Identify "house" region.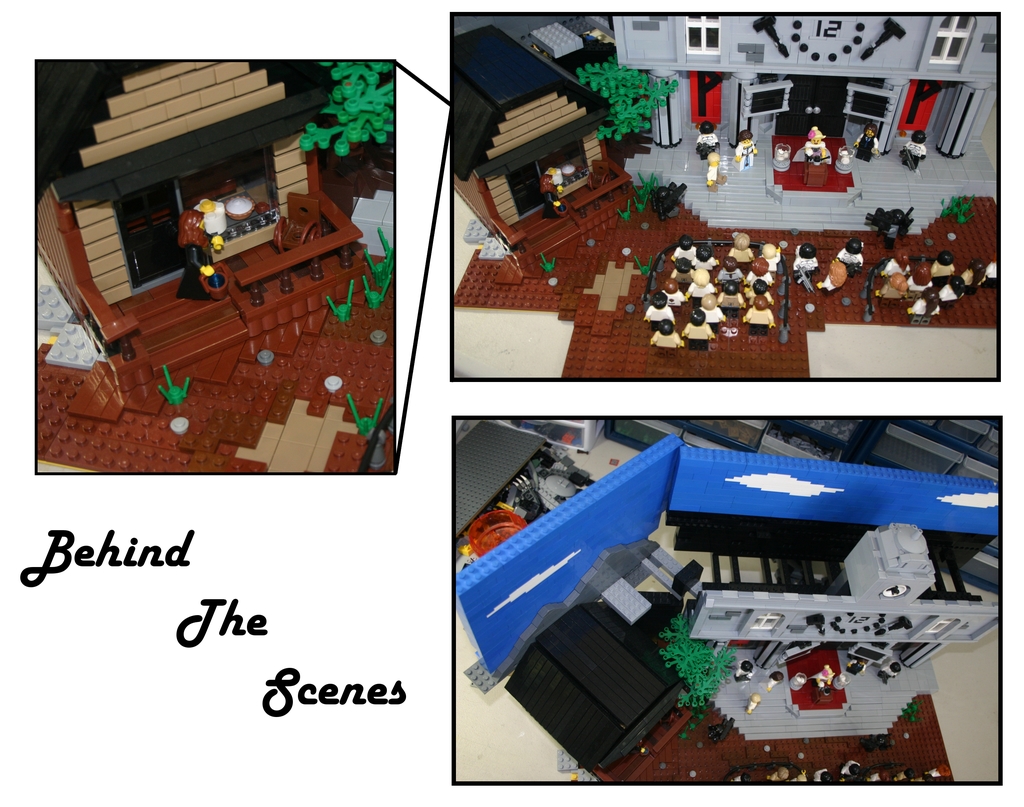
Region: [left=612, top=10, right=1002, bottom=178].
